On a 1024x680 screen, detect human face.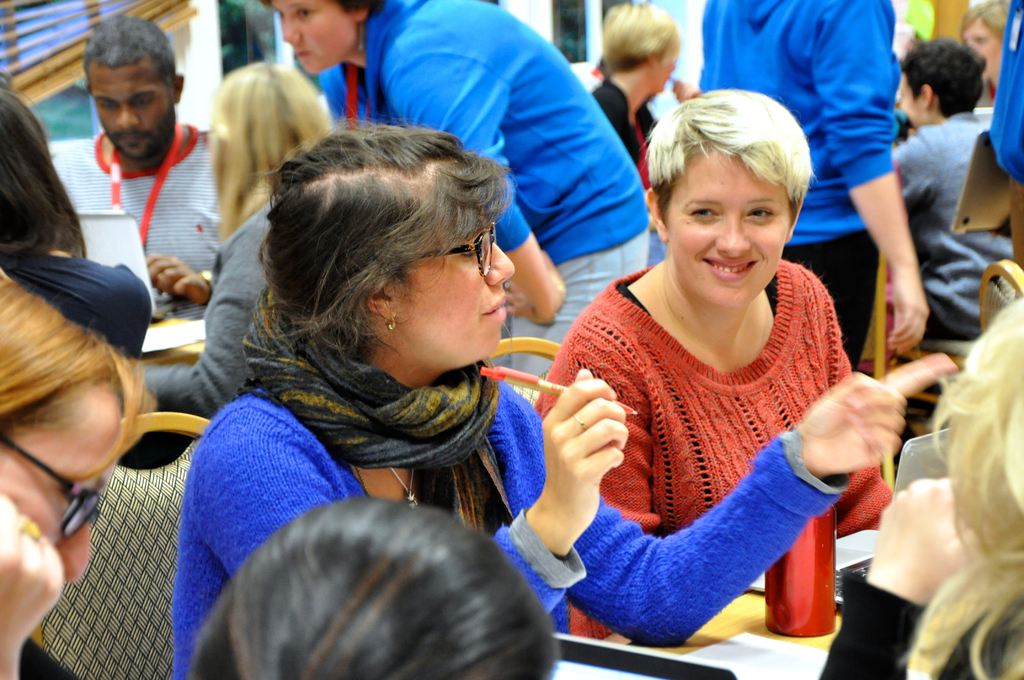
(left=886, top=55, right=931, bottom=136).
